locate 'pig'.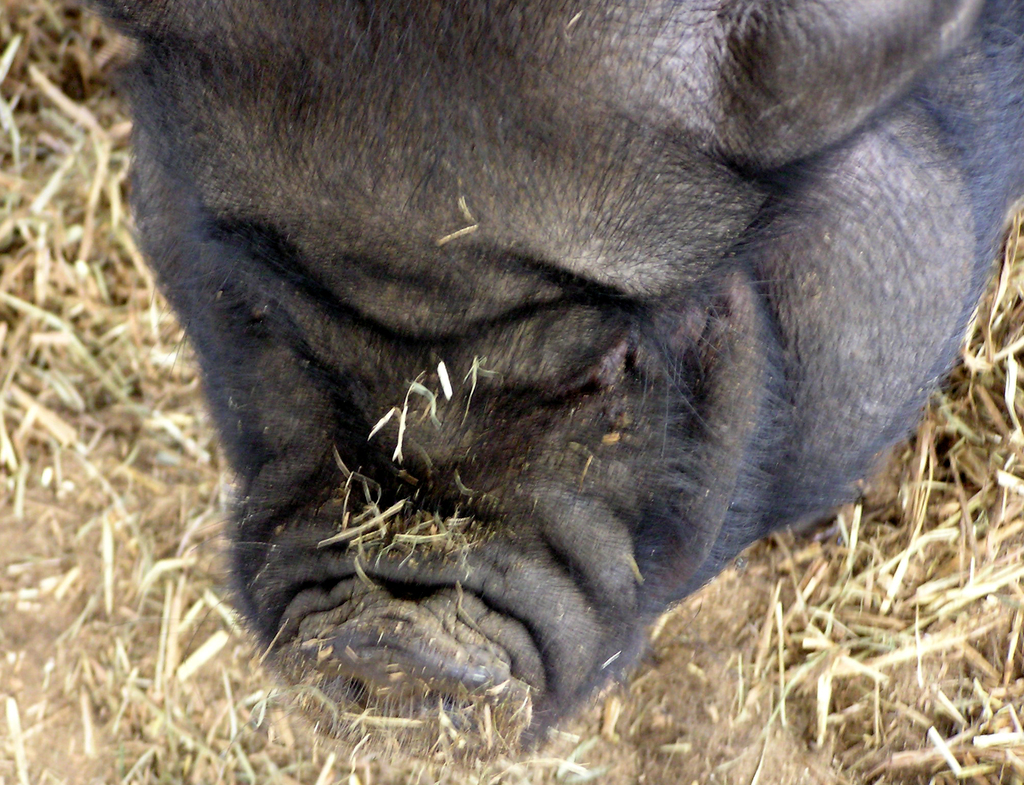
Bounding box: Rect(68, 0, 1023, 762).
